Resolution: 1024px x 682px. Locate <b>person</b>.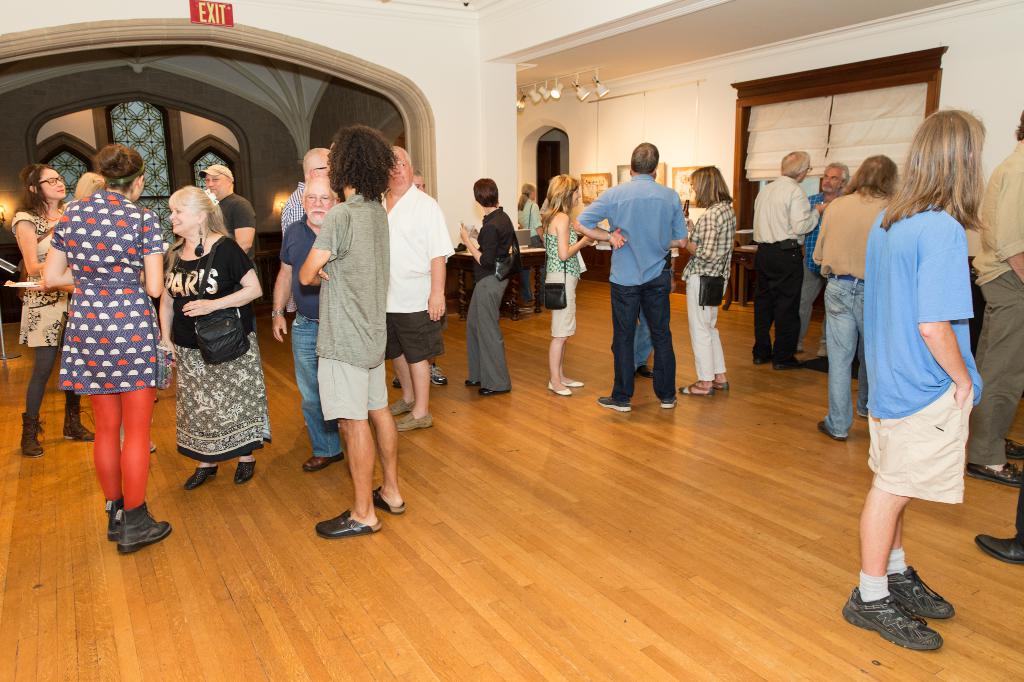
[left=283, top=147, right=334, bottom=315].
